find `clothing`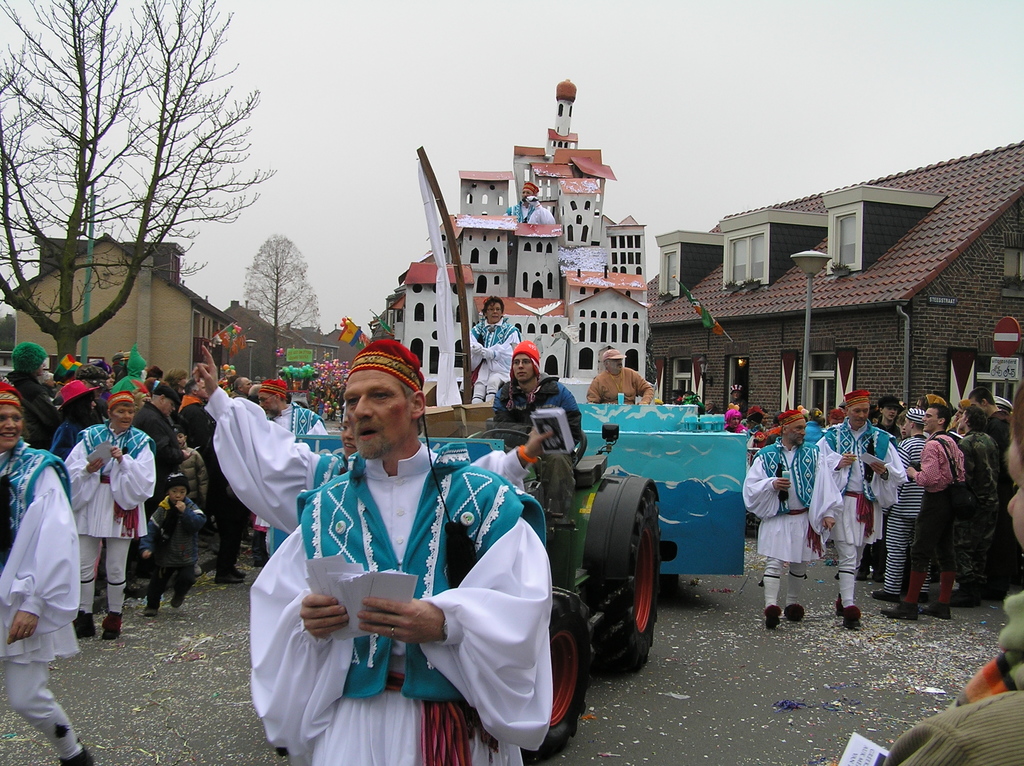
bbox(246, 451, 550, 765)
